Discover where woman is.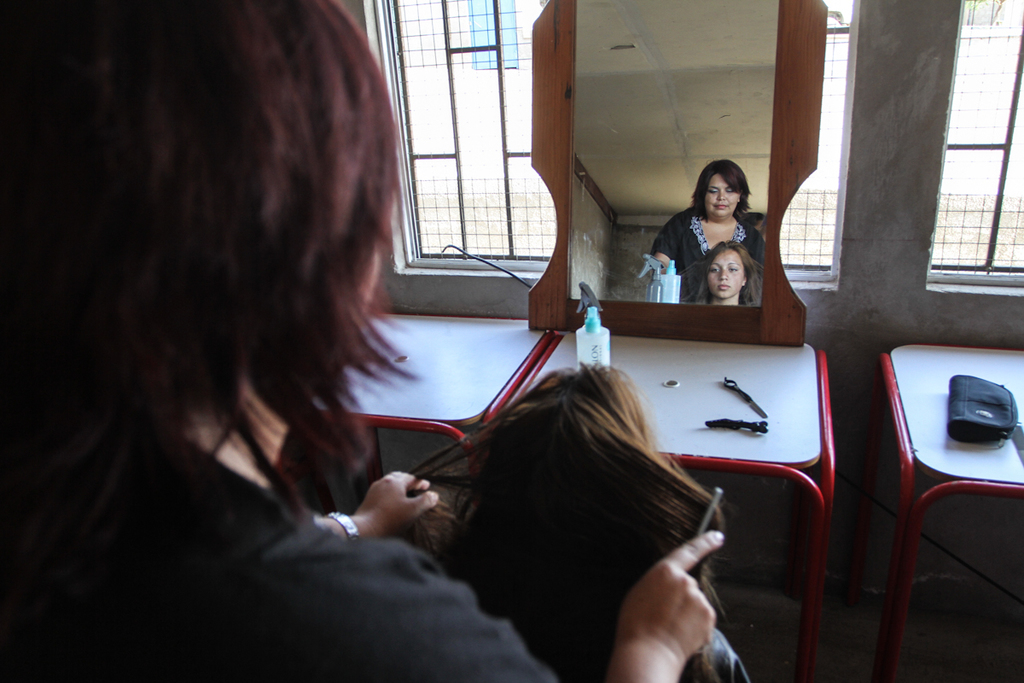
Discovered at (left=0, top=0, right=717, bottom=682).
